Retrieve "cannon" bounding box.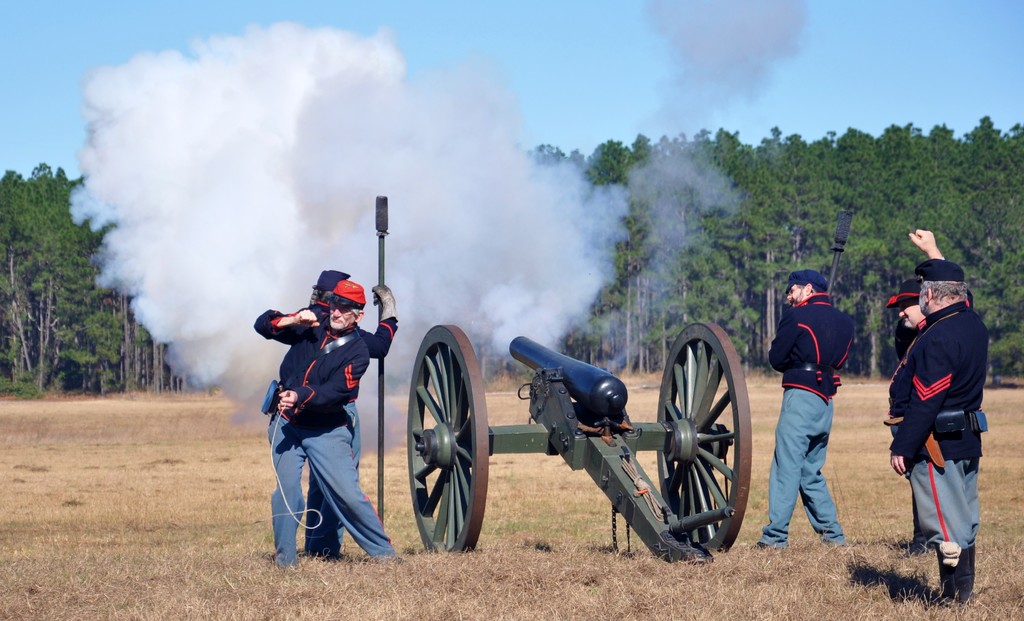
Bounding box: rect(406, 325, 755, 565).
